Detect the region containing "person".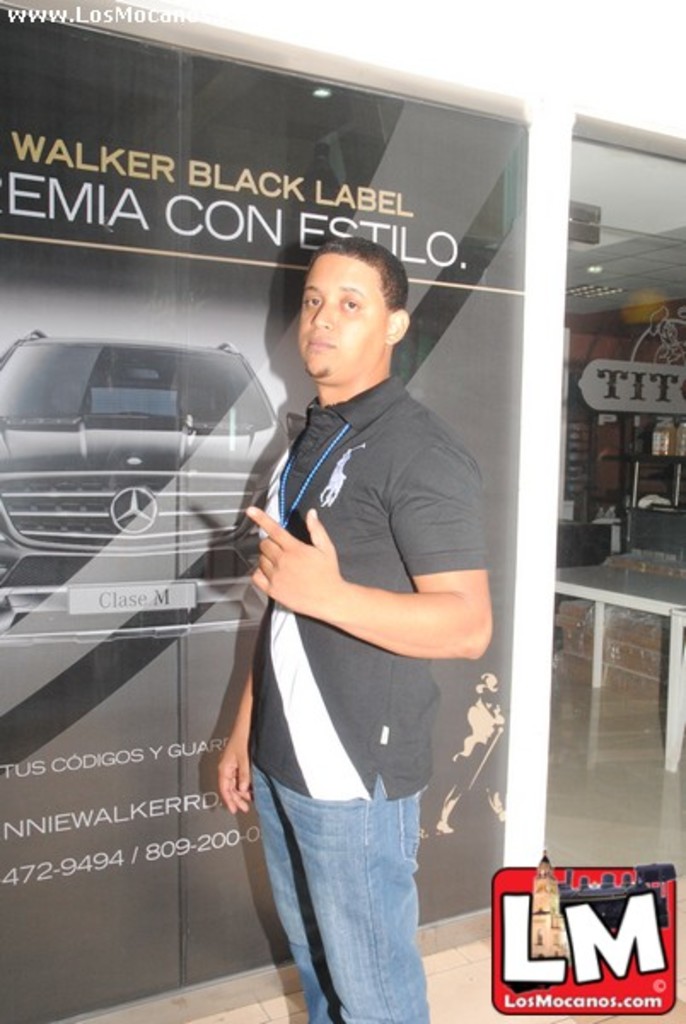
bbox=[210, 237, 490, 1022].
